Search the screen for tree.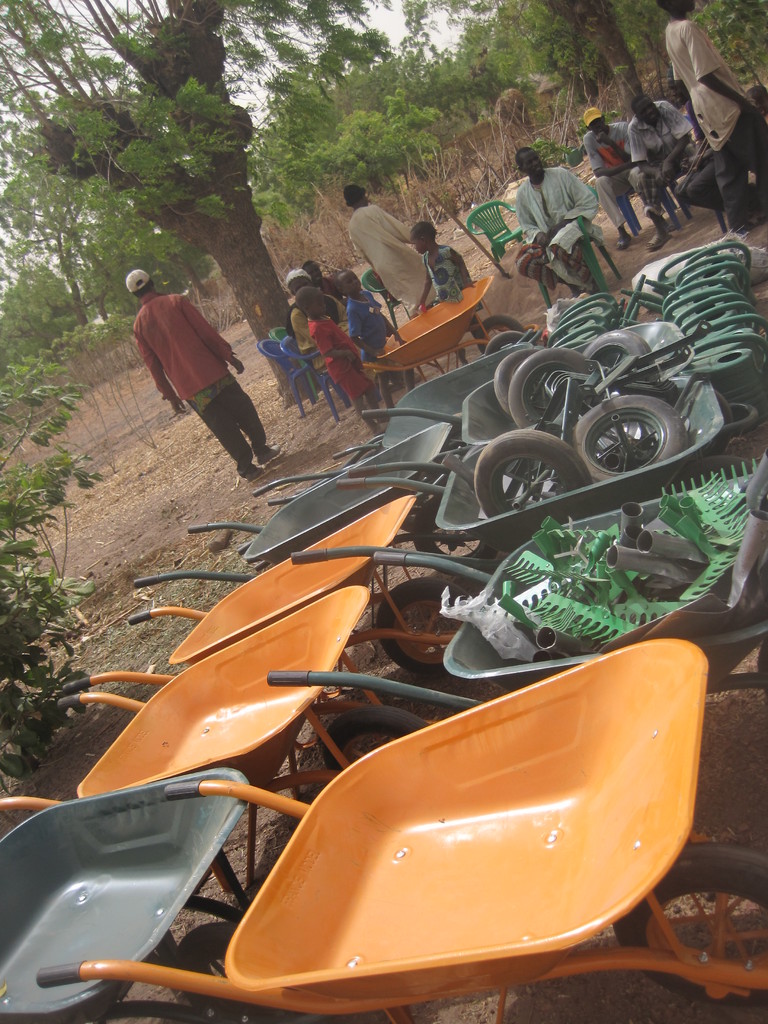
Found at Rect(458, 22, 519, 115).
